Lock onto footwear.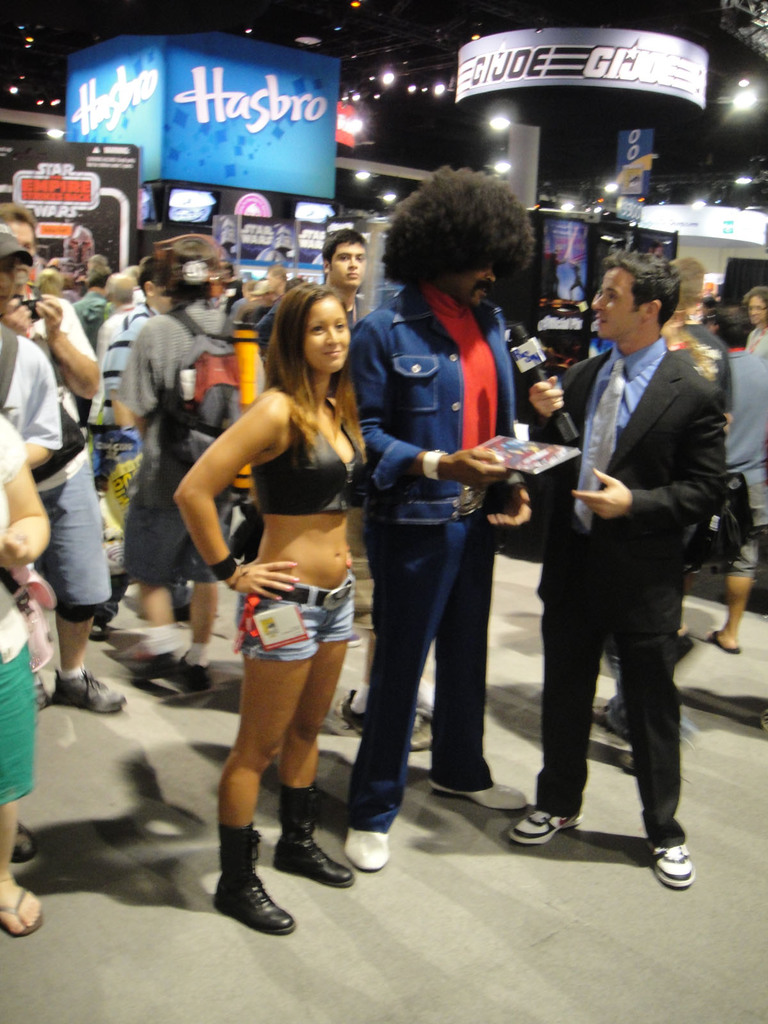
Locked: locate(56, 669, 129, 715).
